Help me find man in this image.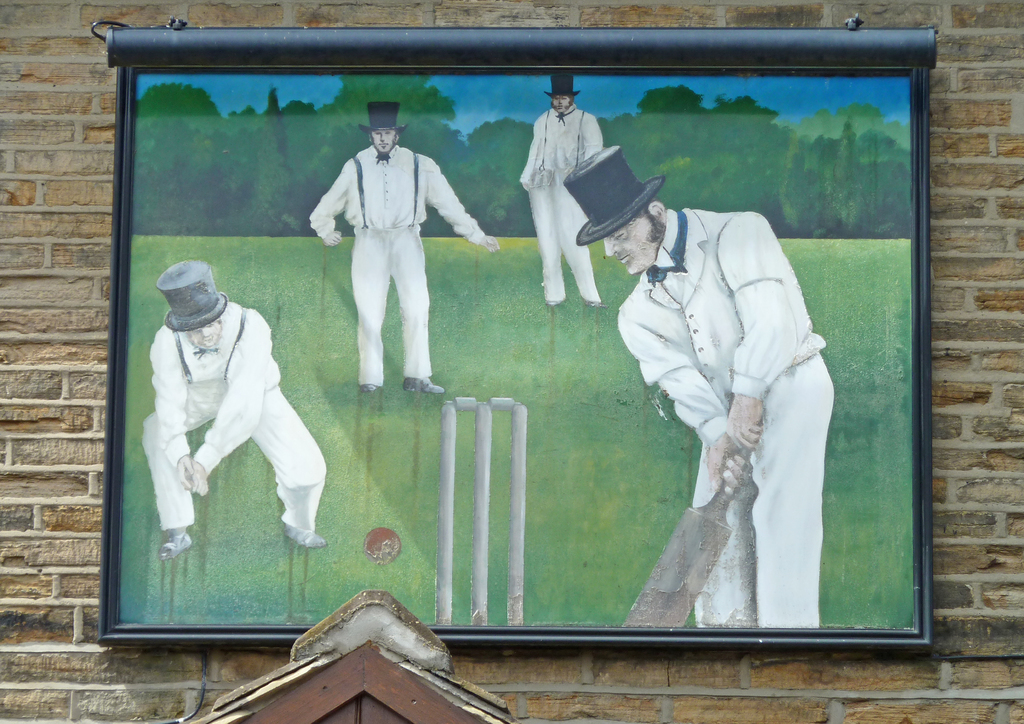
Found it: (561,140,834,625).
